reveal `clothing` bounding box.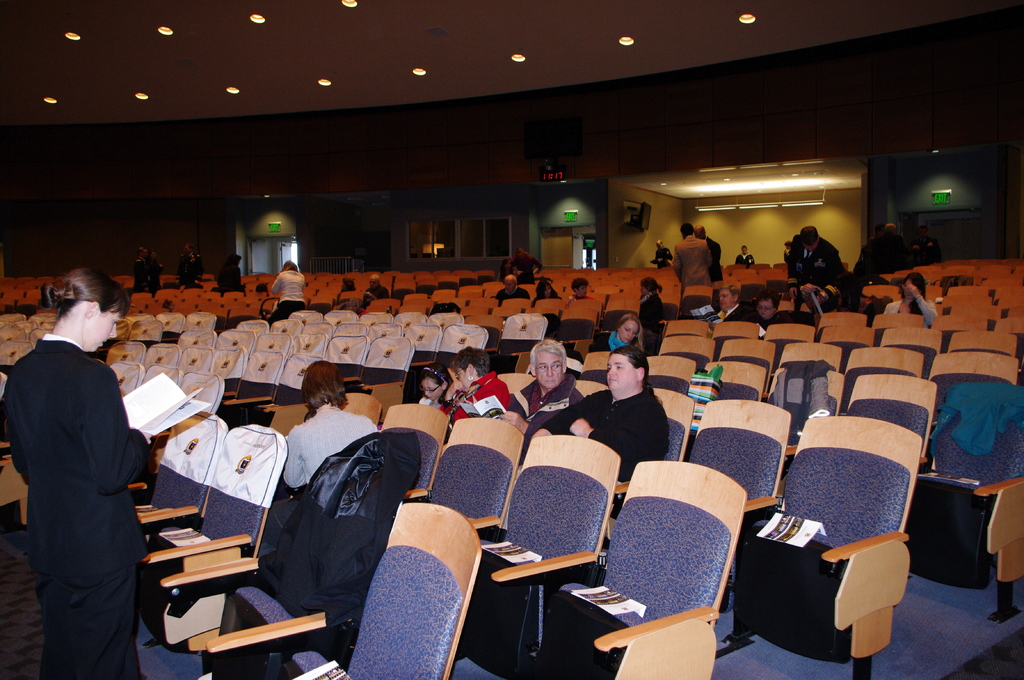
Revealed: Rect(259, 404, 375, 544).
